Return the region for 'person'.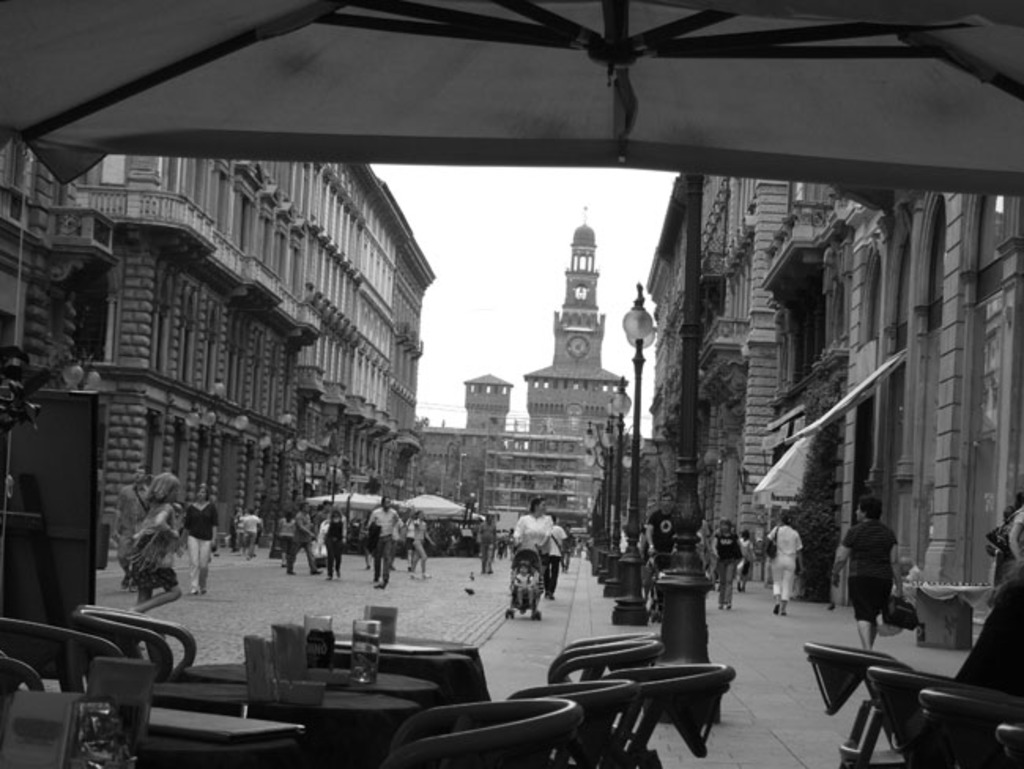
176:484:214:588.
